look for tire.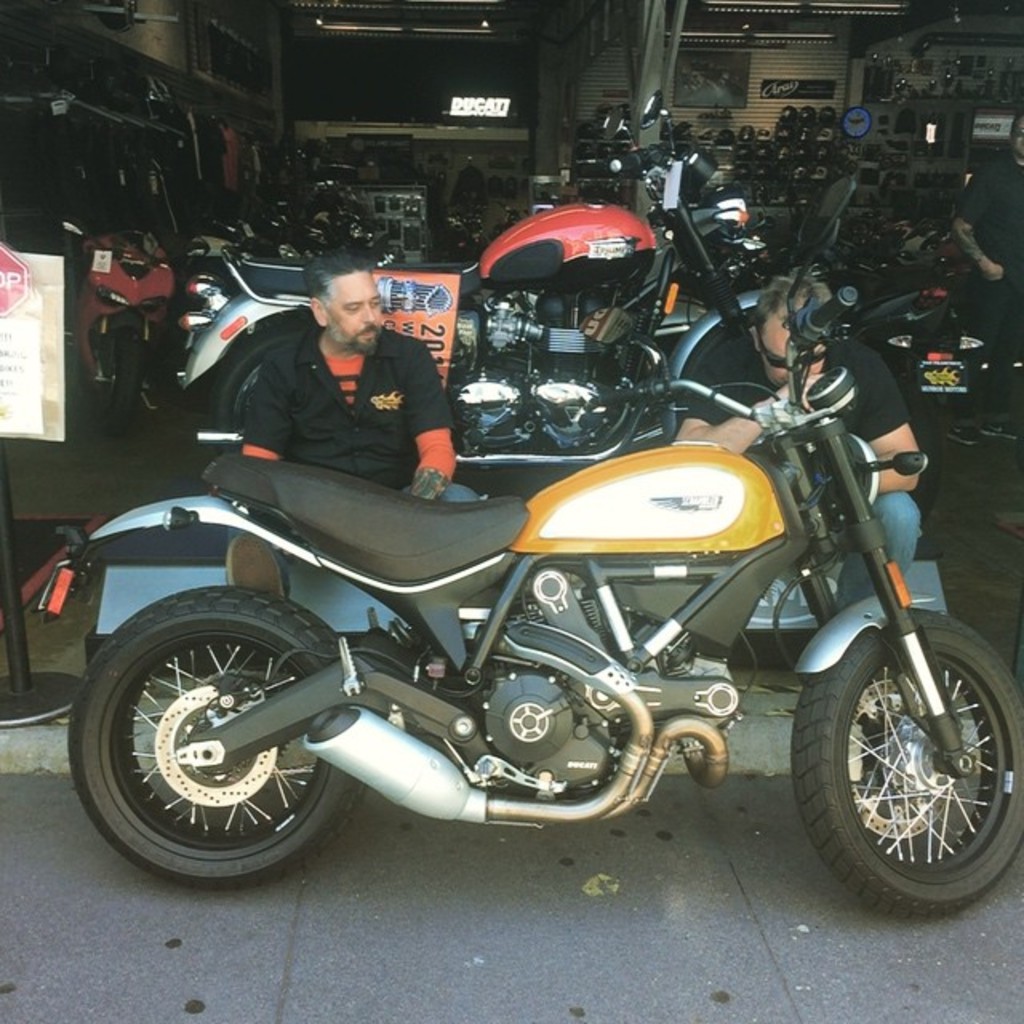
Found: Rect(182, 294, 330, 458).
